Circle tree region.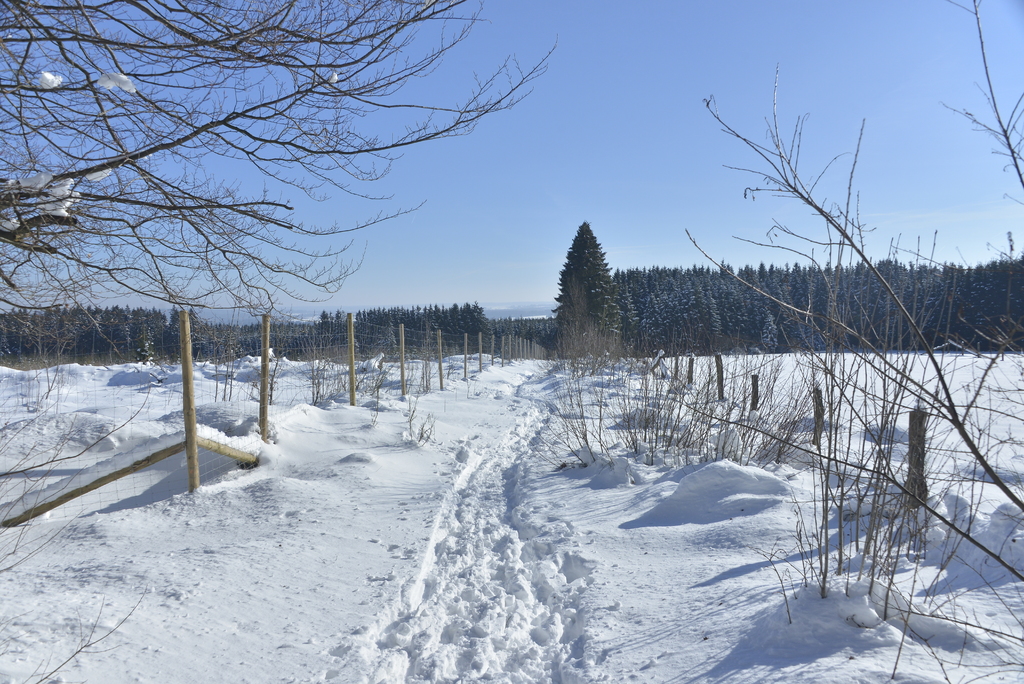
Region: <box>663,0,1023,676</box>.
